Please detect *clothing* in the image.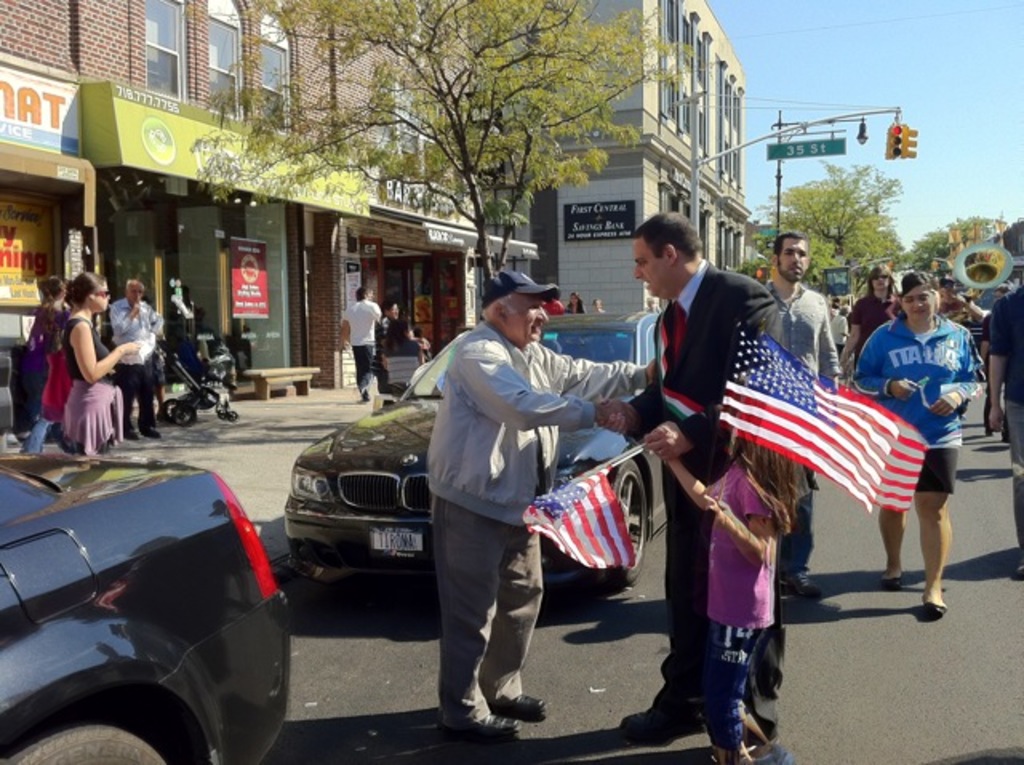
339/299/381/391.
